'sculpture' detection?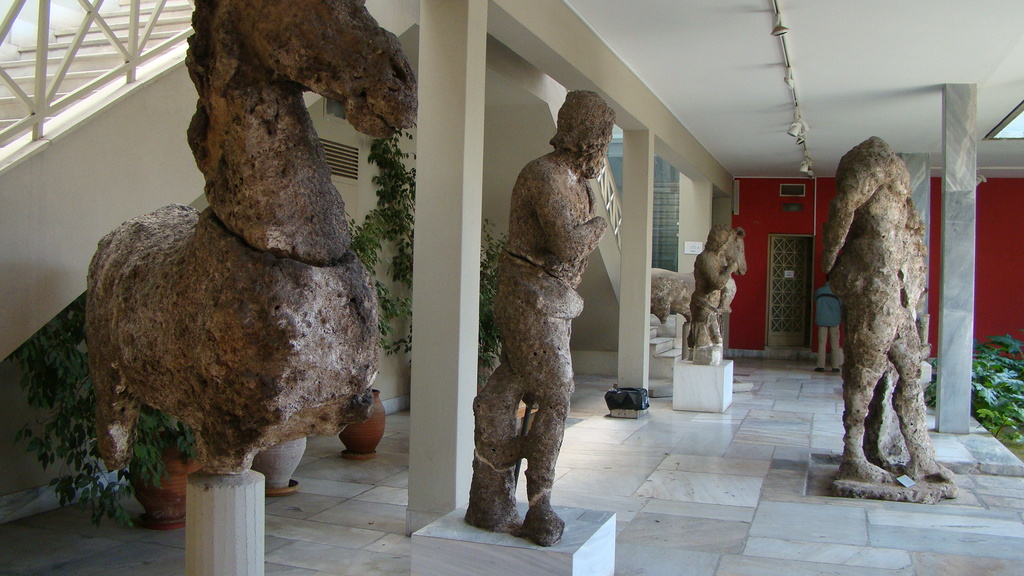
bbox(690, 227, 724, 365)
